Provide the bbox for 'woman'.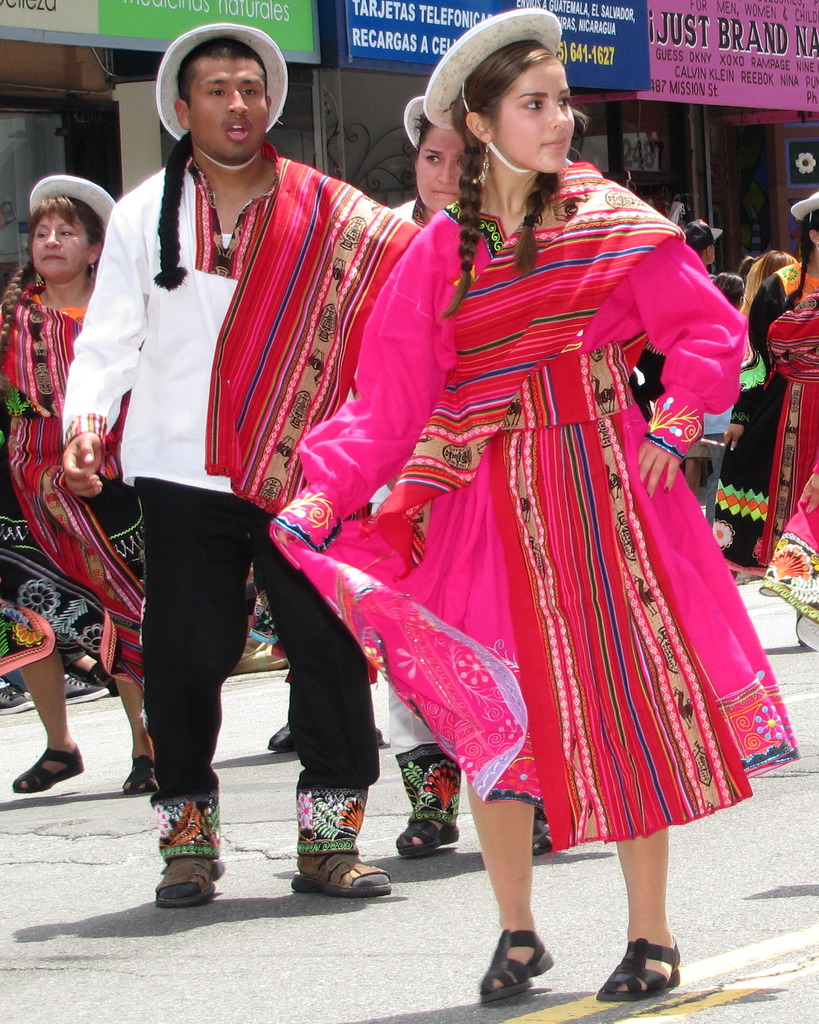
<box>708,246,805,583</box>.
